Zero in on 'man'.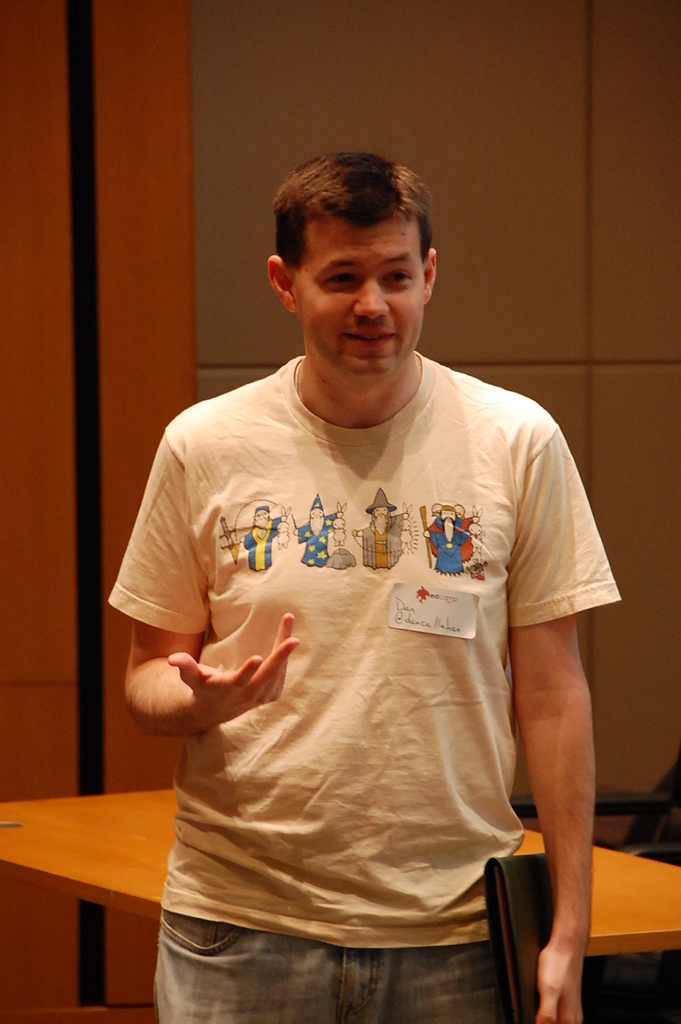
Zeroed in: select_region(242, 500, 282, 571).
